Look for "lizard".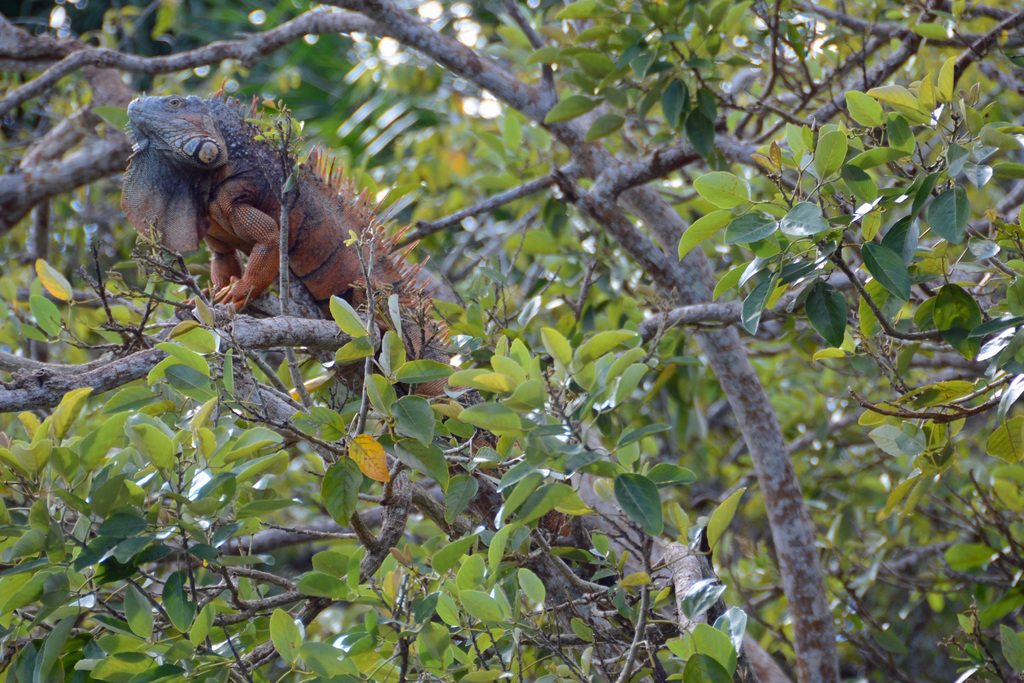
Found: bbox(121, 93, 576, 545).
